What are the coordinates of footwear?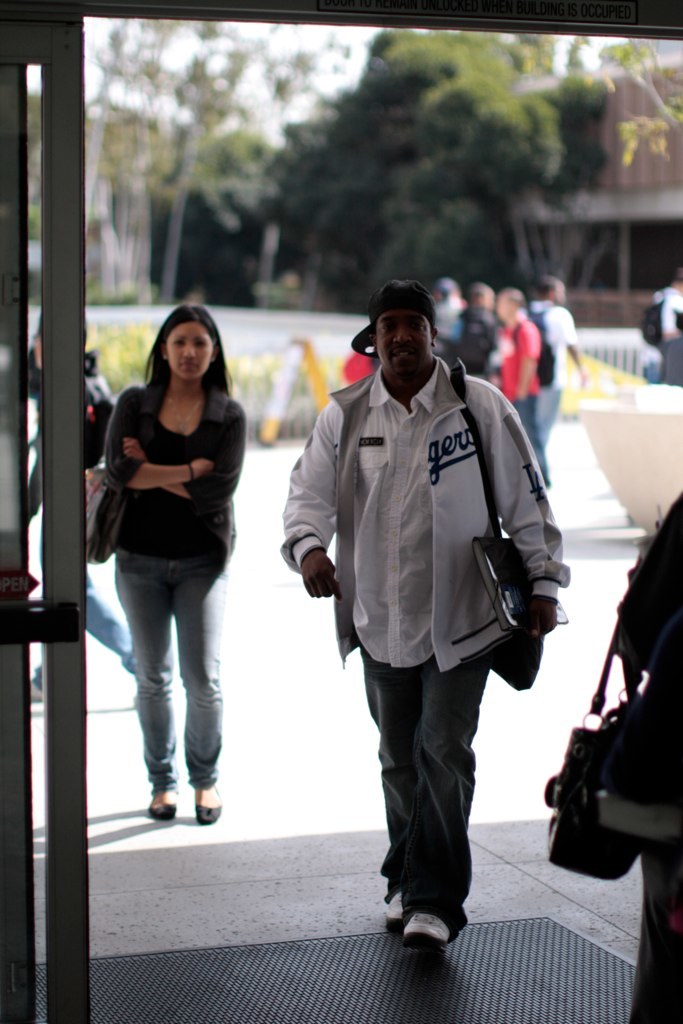
(left=194, top=782, right=224, bottom=824).
